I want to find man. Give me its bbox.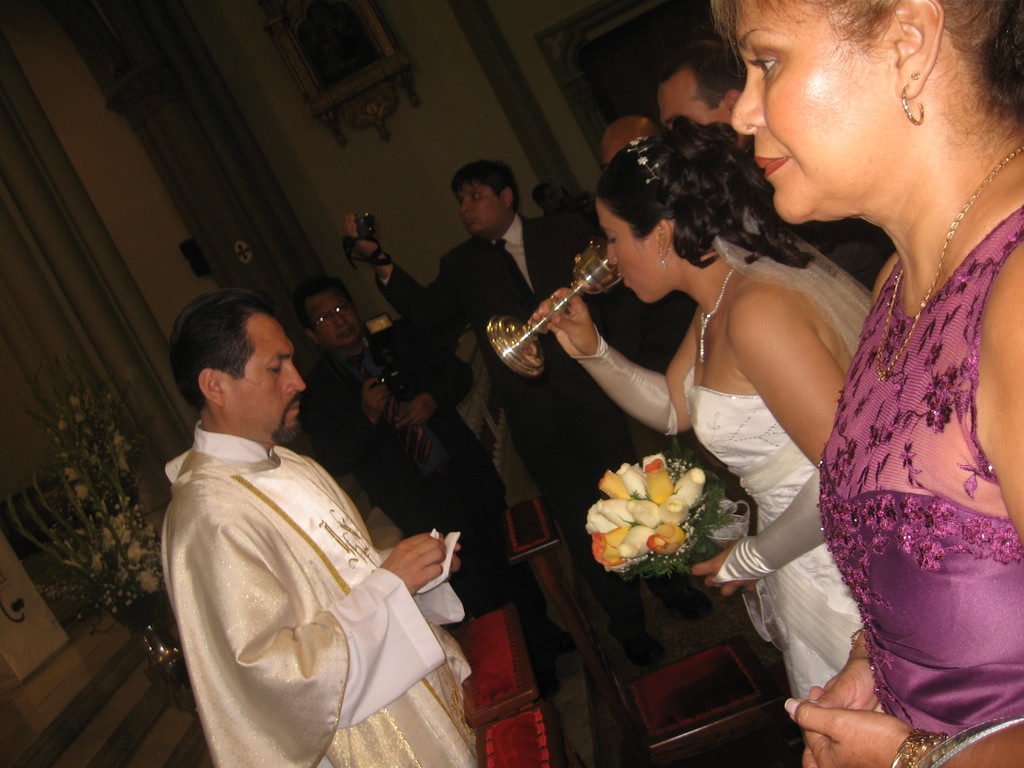
<bbox>602, 120, 663, 172</bbox>.
